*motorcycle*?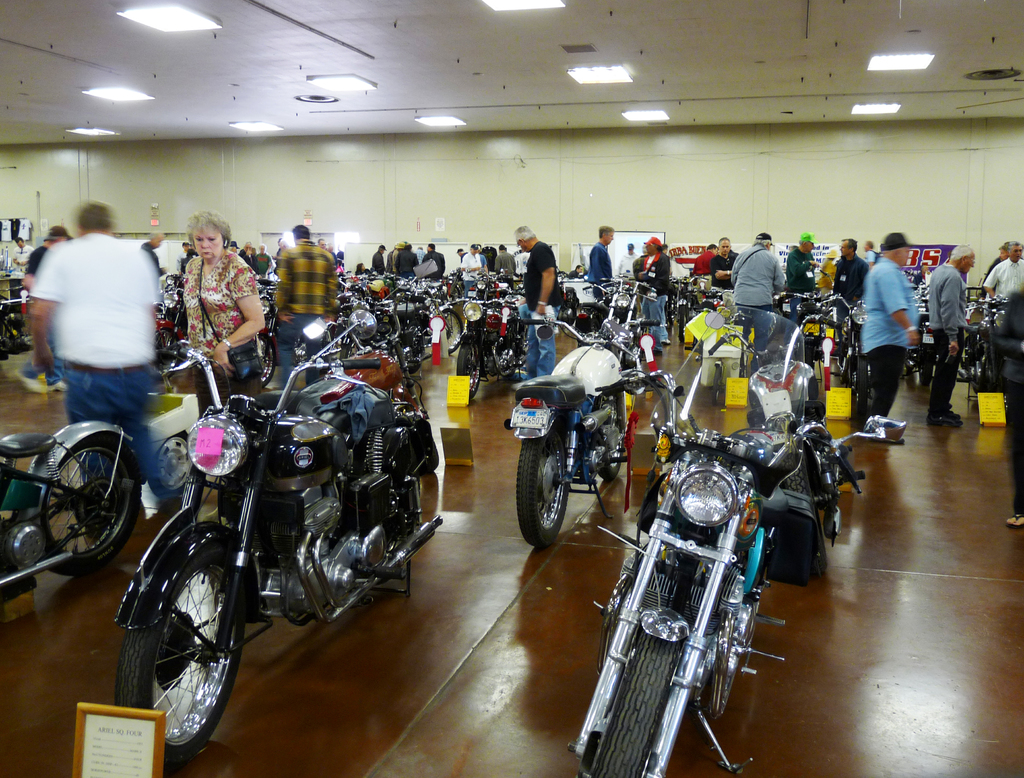
Rect(712, 309, 864, 581)
